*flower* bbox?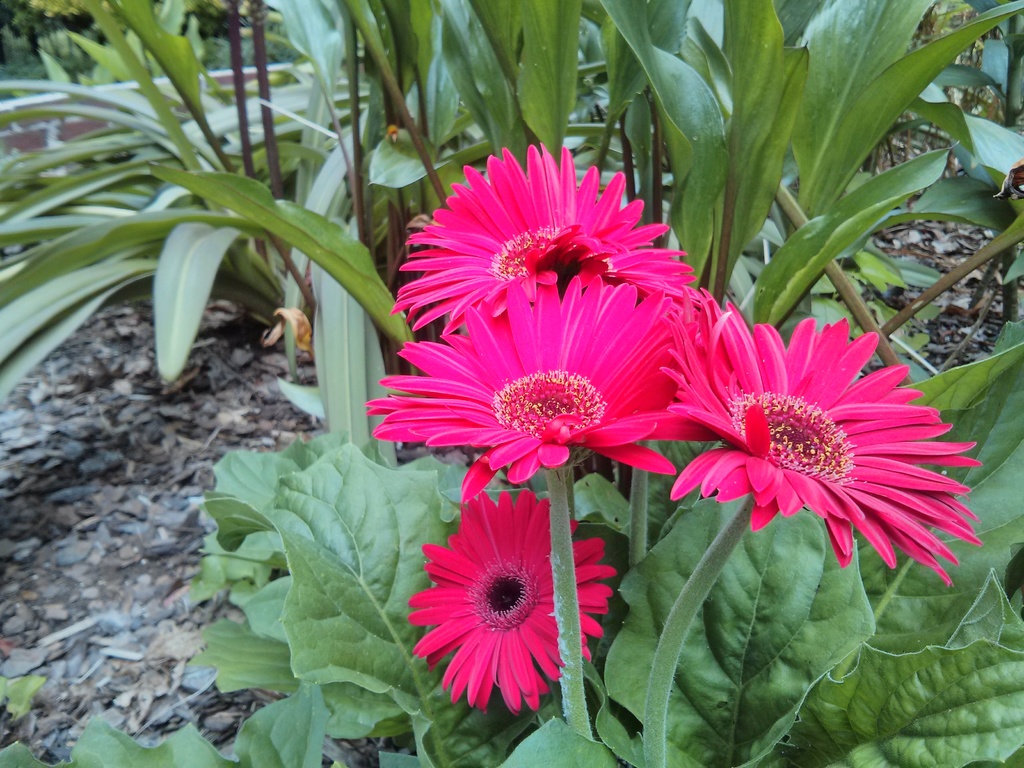
pyautogui.locateOnScreen(396, 139, 698, 333)
